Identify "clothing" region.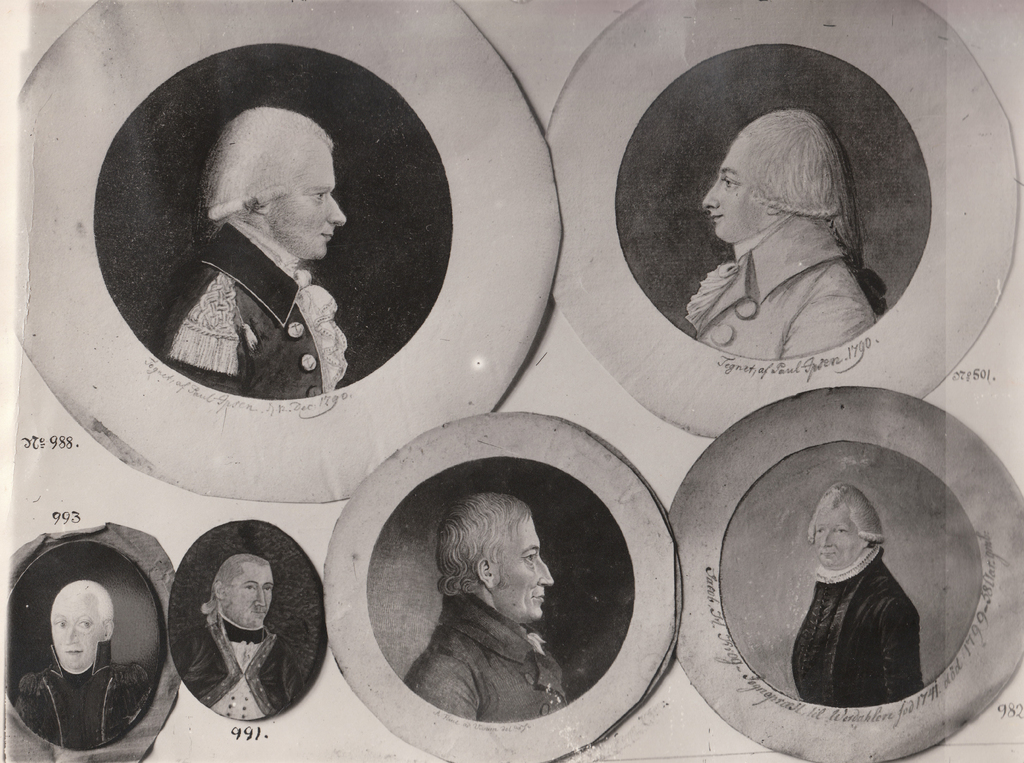
Region: bbox=[158, 223, 346, 397].
